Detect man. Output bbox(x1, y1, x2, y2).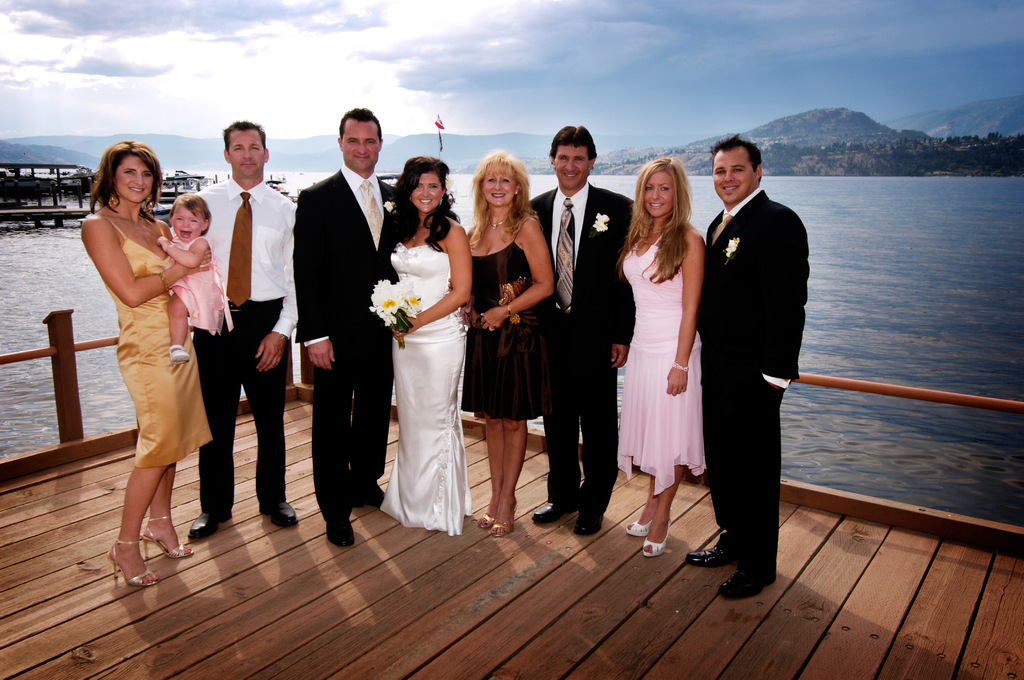
bbox(697, 125, 824, 585).
